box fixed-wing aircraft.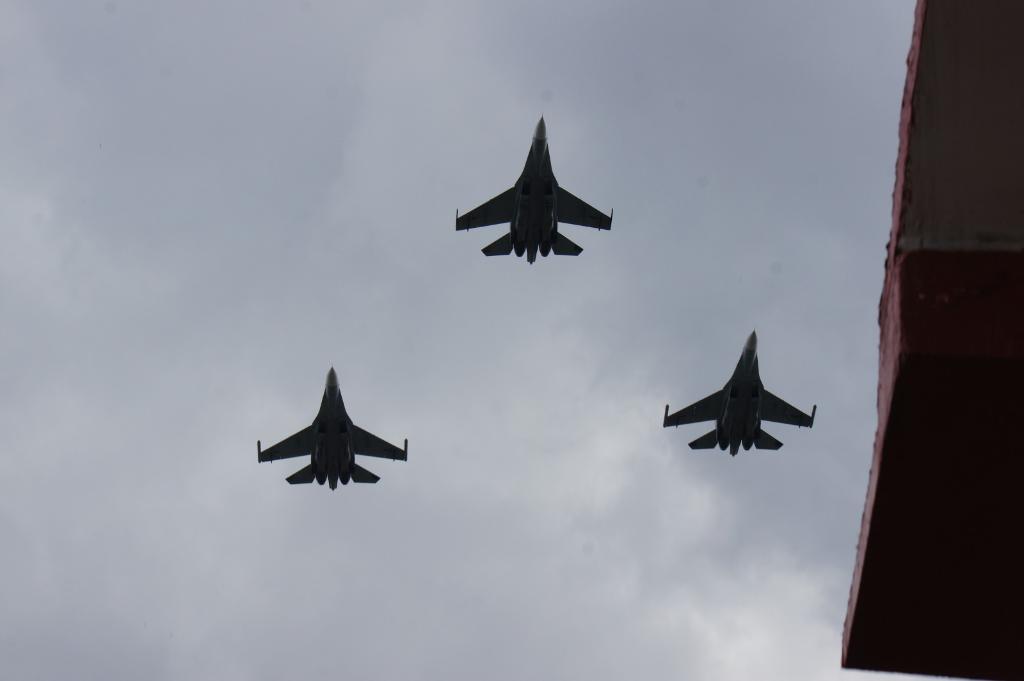
663 330 820 460.
